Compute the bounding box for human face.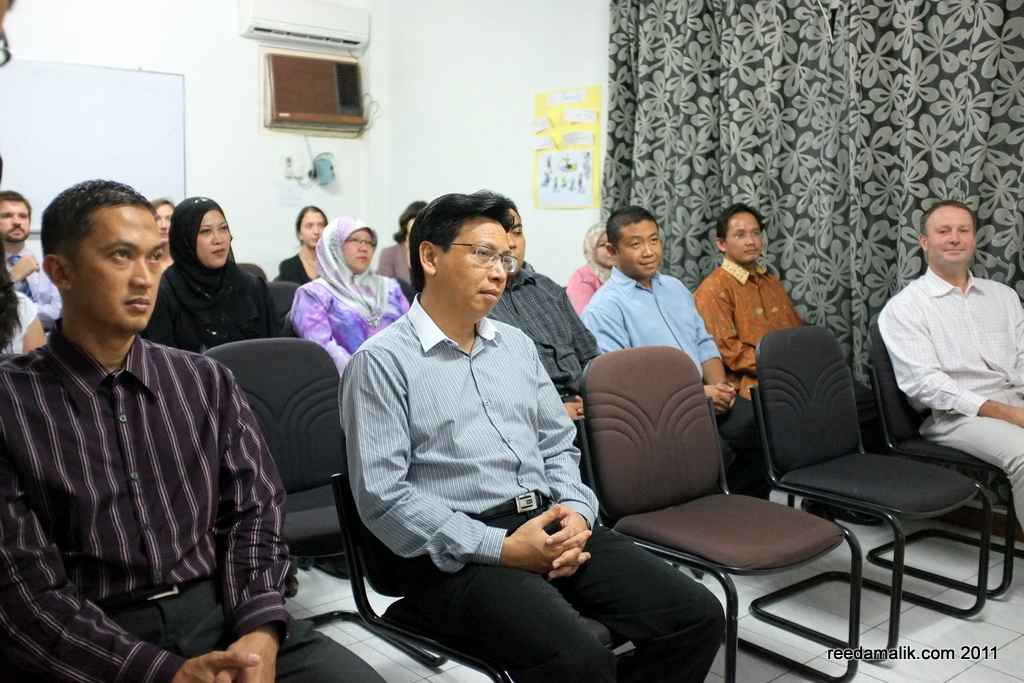
615,224,658,276.
